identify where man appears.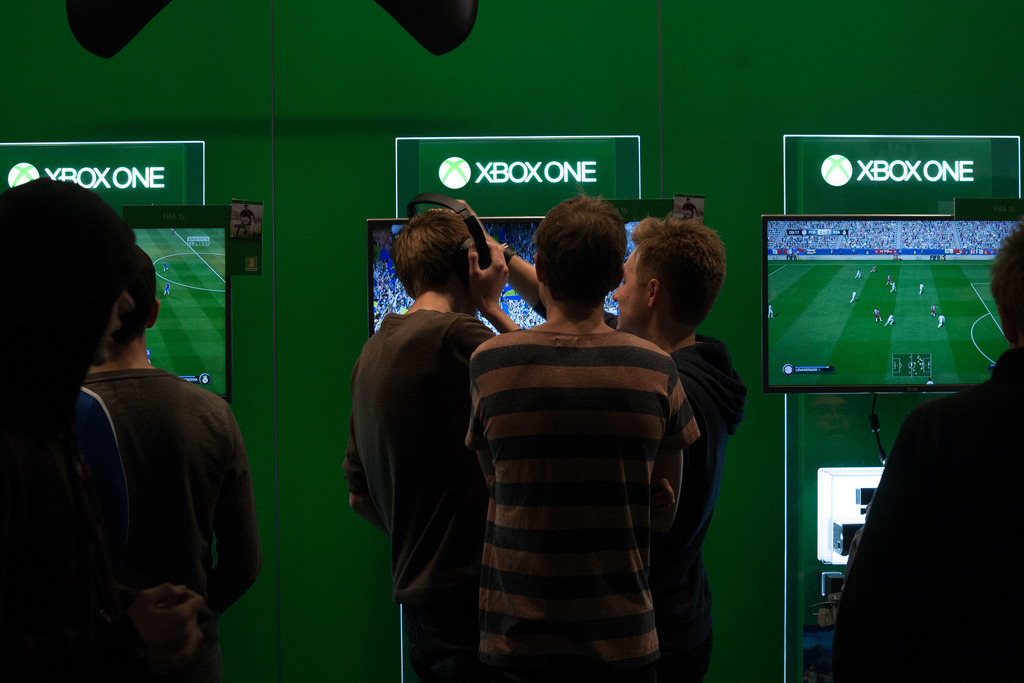
Appears at bbox=[851, 289, 858, 304].
